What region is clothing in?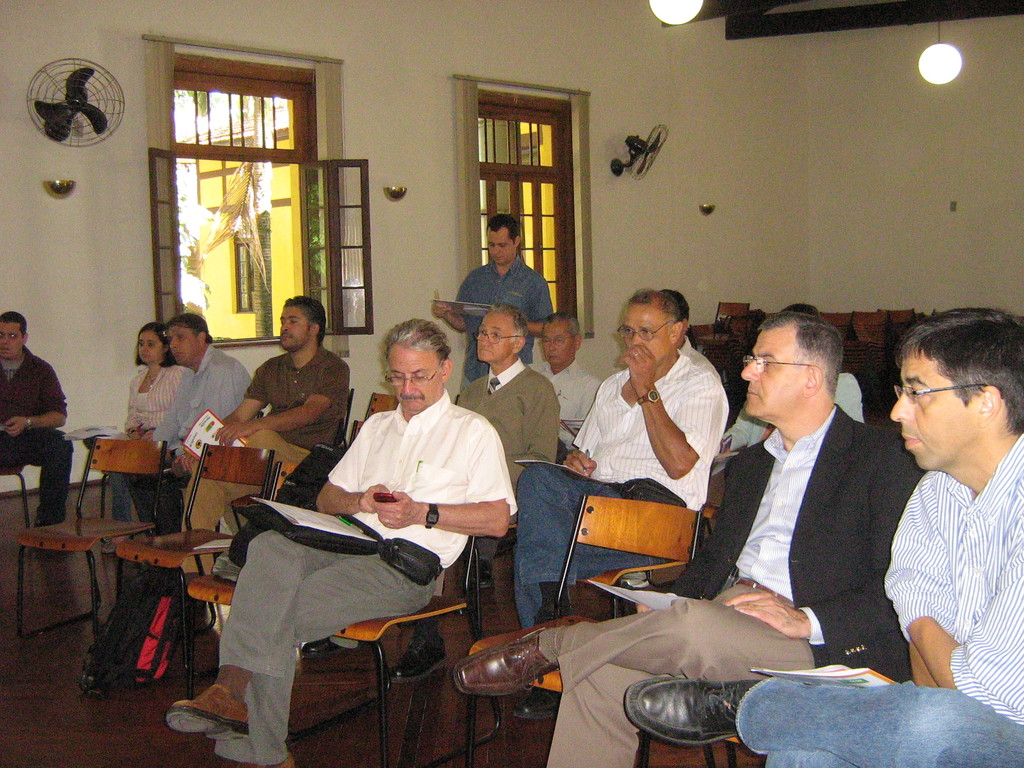
x1=184, y1=345, x2=351, y2=574.
